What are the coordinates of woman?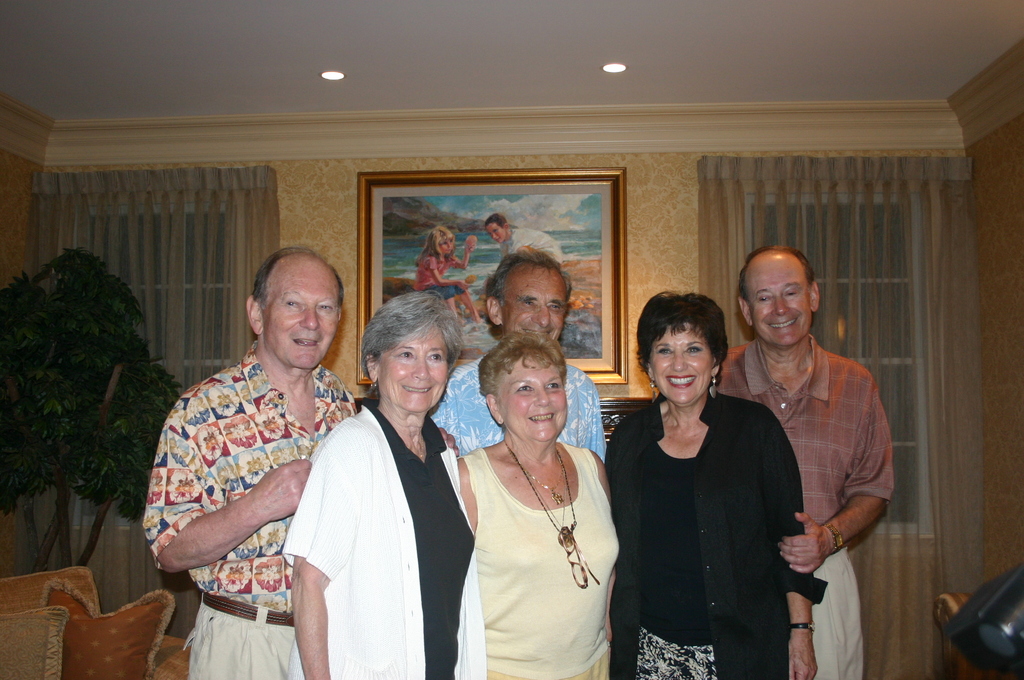
(605, 292, 813, 679).
